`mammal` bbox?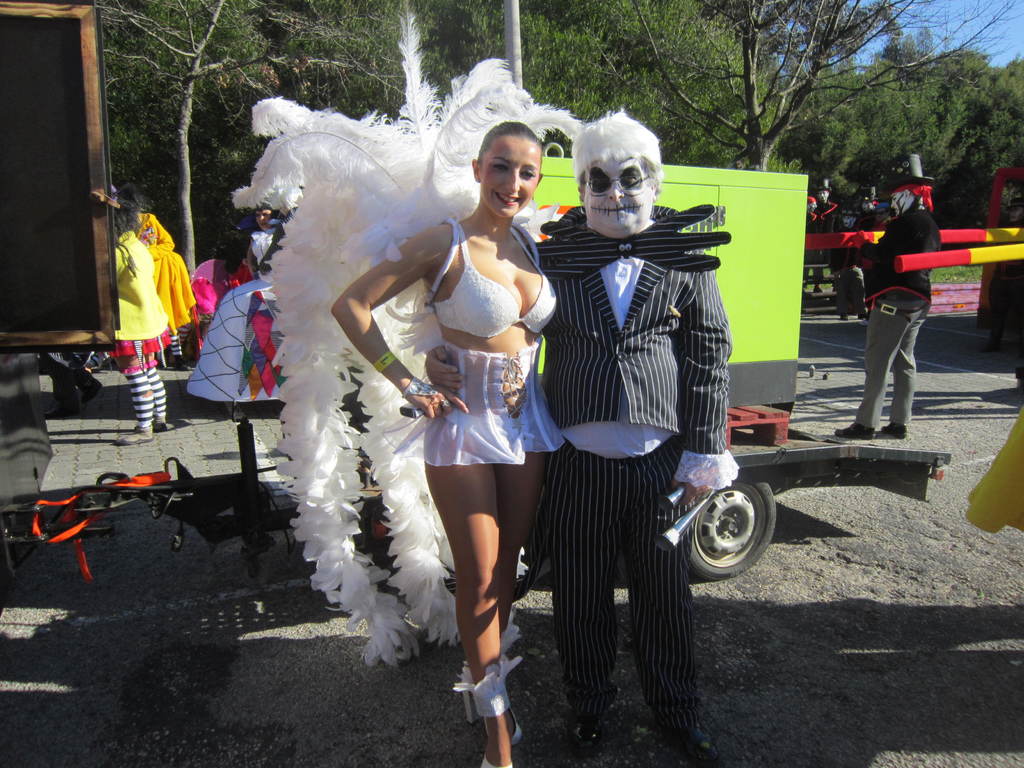
Rect(86, 181, 200, 362)
